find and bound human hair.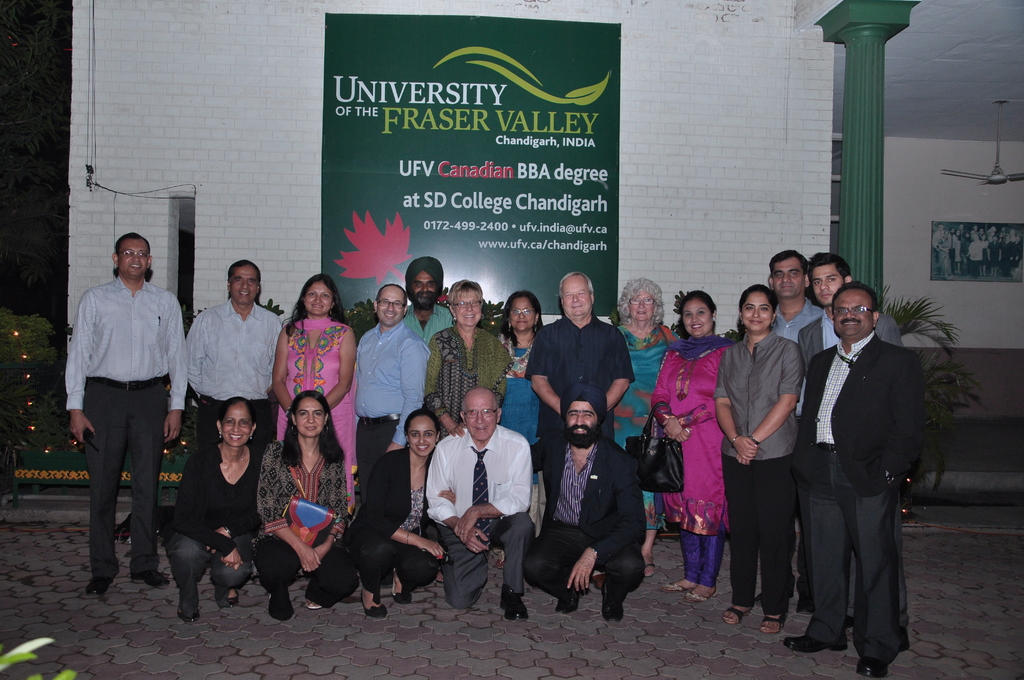
Bound: x1=676, y1=290, x2=714, y2=341.
